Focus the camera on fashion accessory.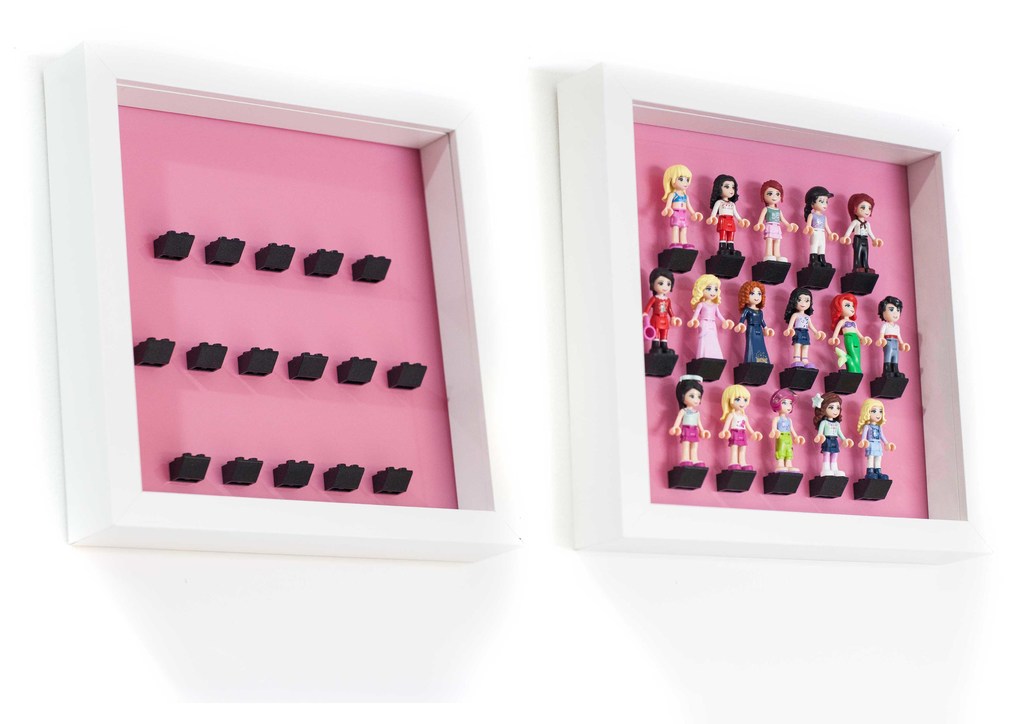
Focus region: bbox(865, 264, 877, 275).
